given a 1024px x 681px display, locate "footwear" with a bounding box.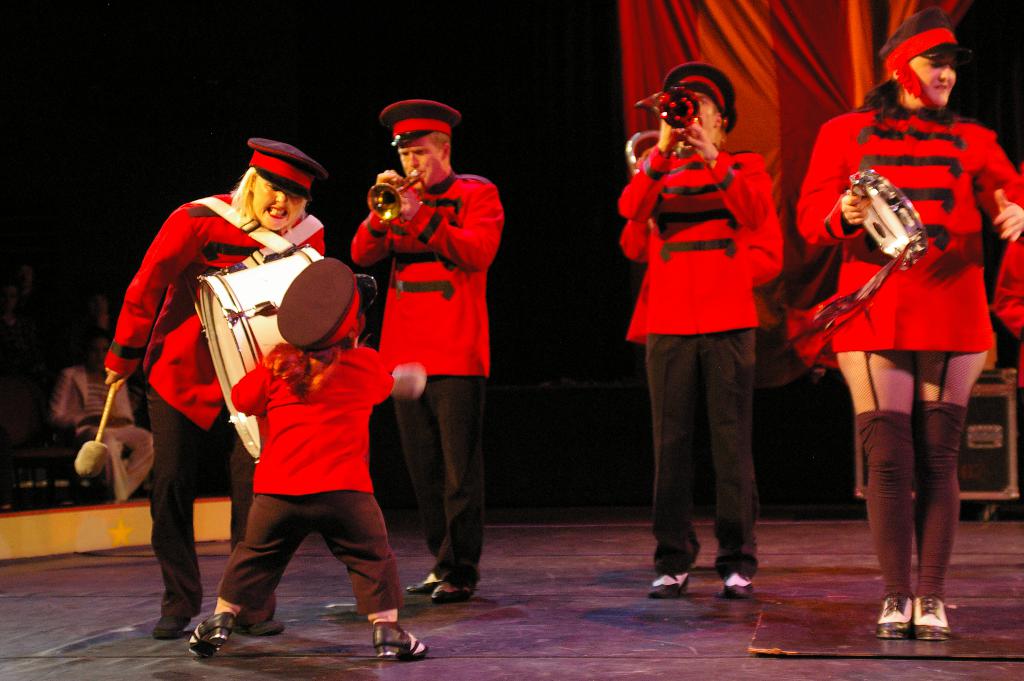
Located: [left=372, top=627, right=431, bottom=660].
